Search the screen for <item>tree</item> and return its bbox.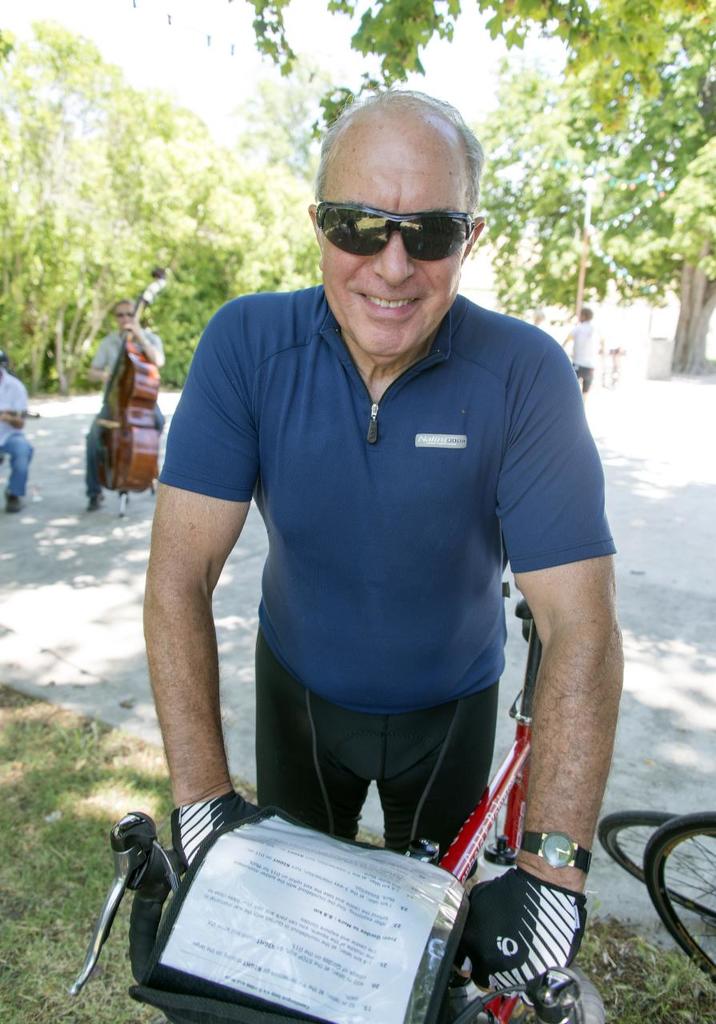
Found: box(127, 94, 253, 360).
